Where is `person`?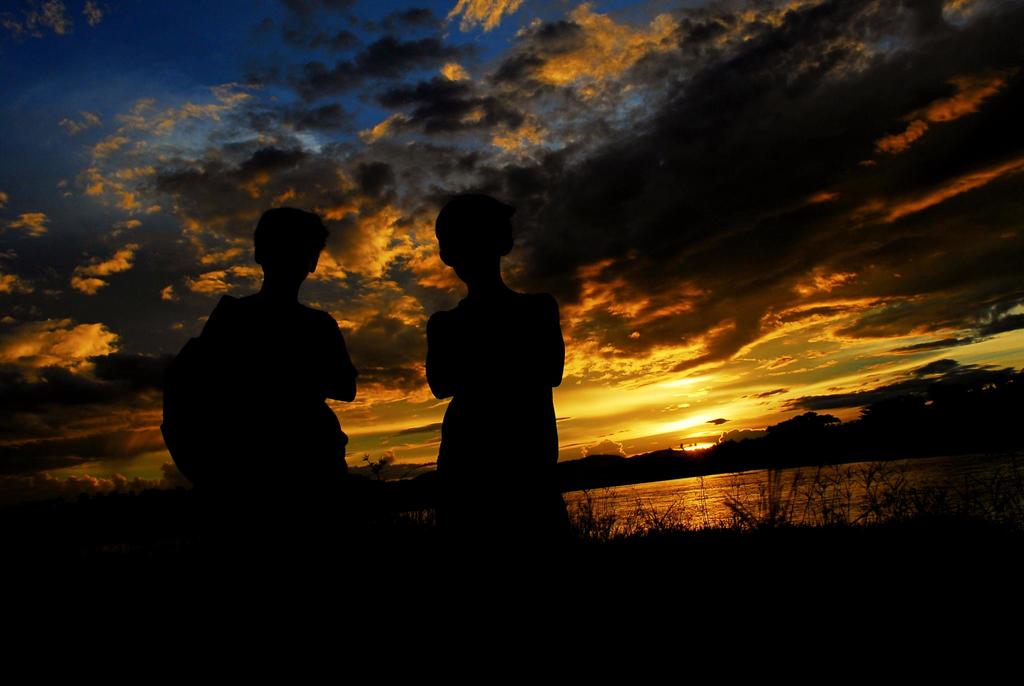
[left=426, top=193, right=565, bottom=685].
